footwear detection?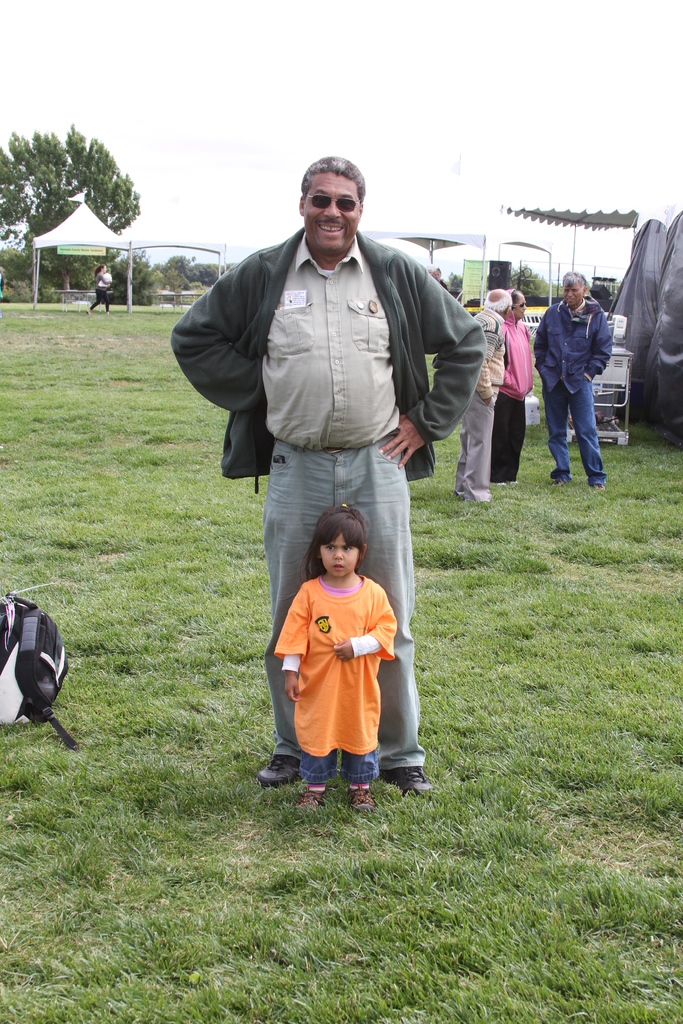
x1=299 y1=760 x2=332 y2=818
